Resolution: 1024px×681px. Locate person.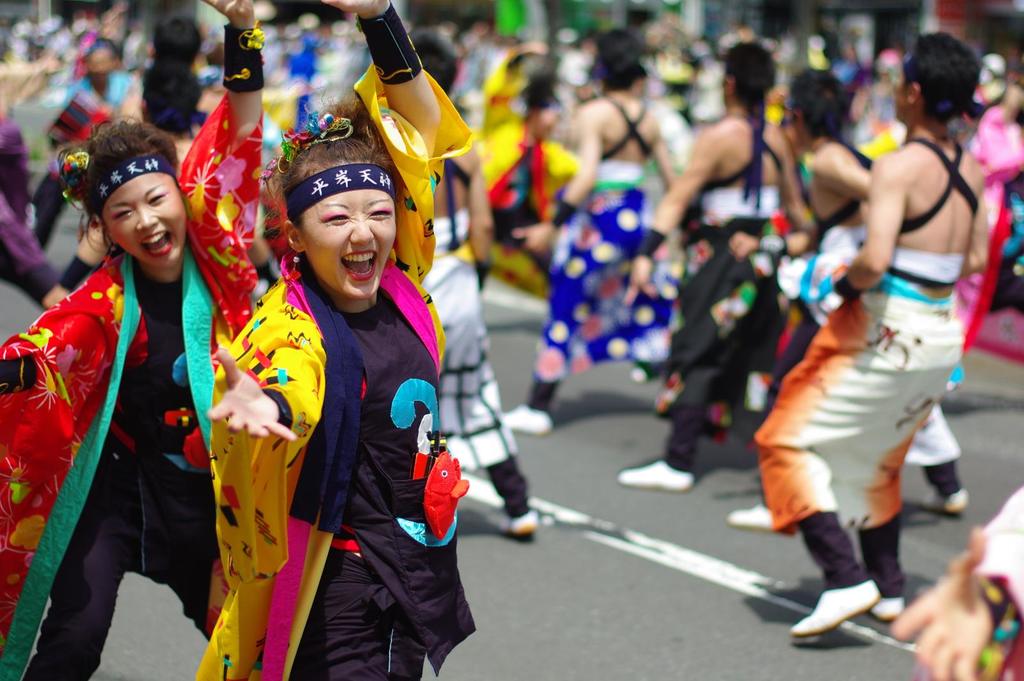
l=58, t=38, r=126, b=145.
